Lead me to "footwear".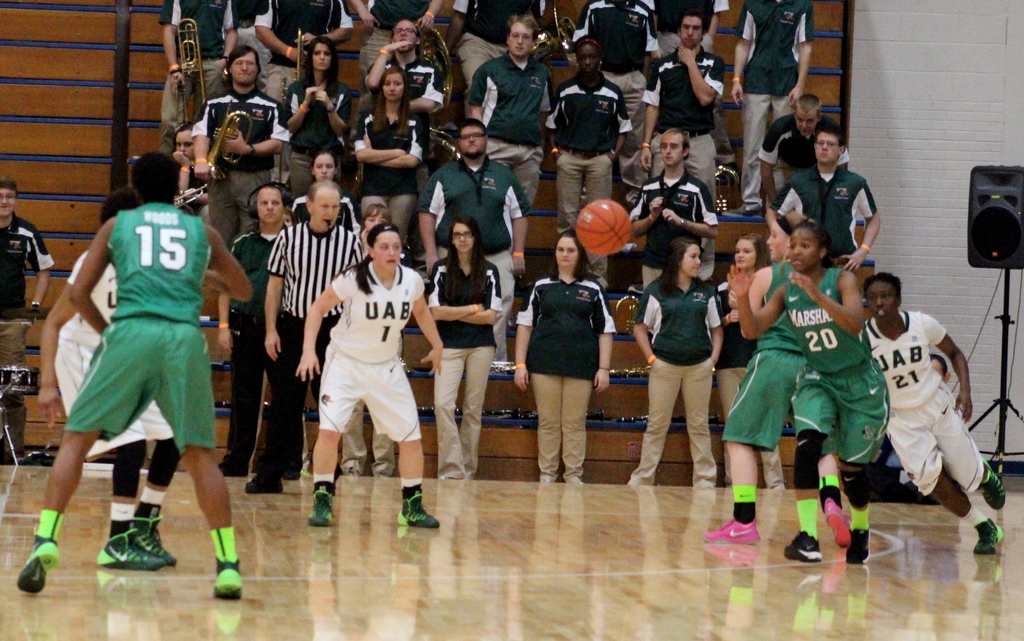
Lead to 134,518,177,564.
